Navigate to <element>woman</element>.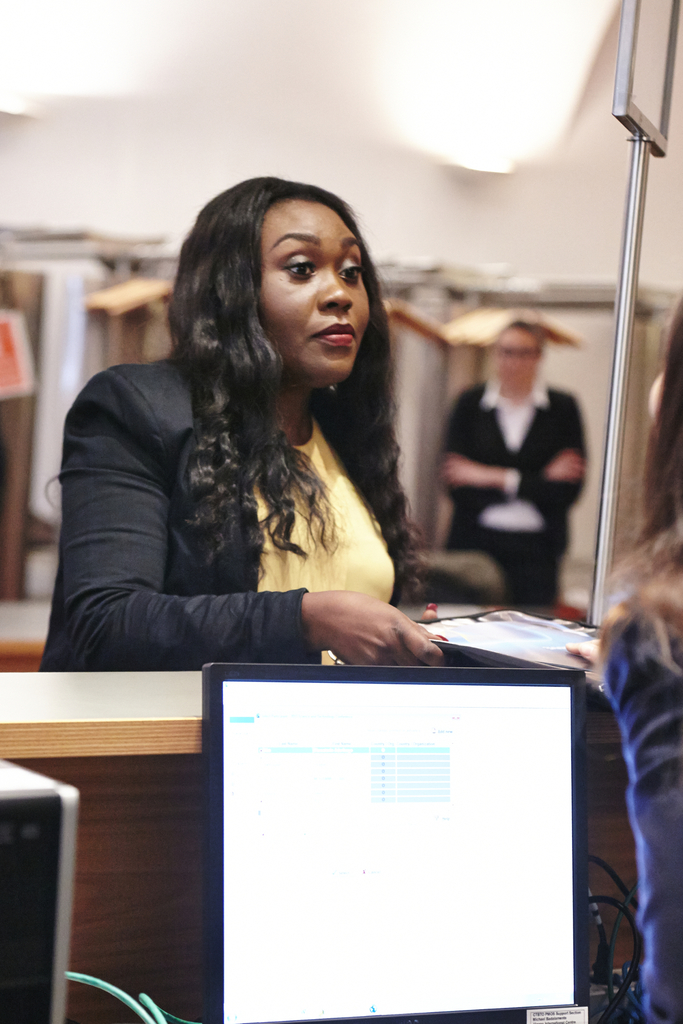
Navigation target: box=[69, 147, 516, 754].
